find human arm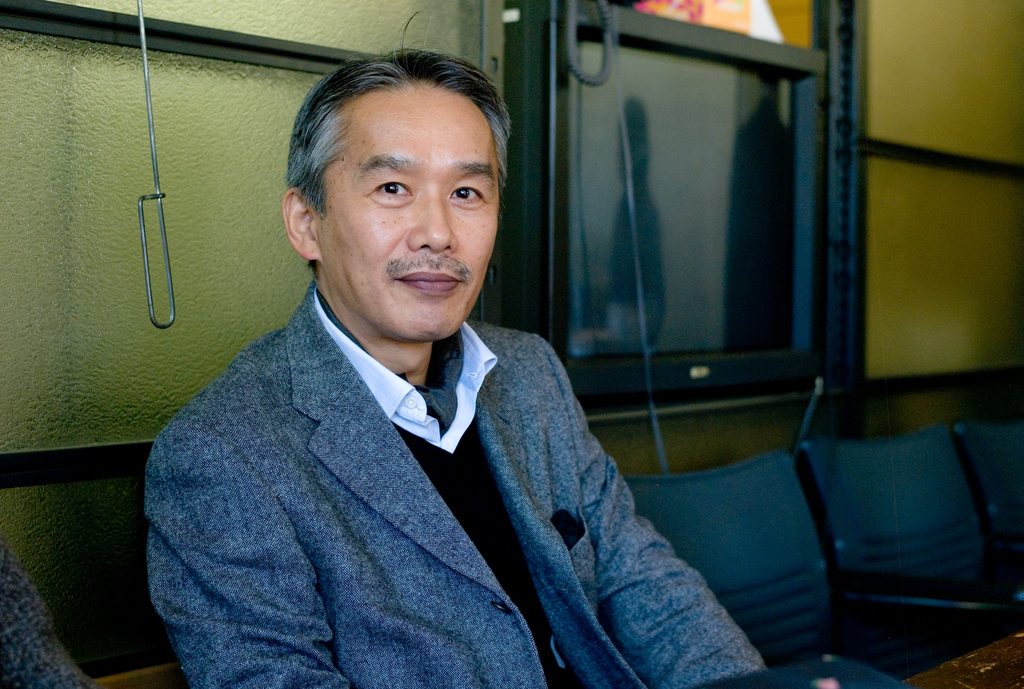
bbox(138, 409, 330, 682)
